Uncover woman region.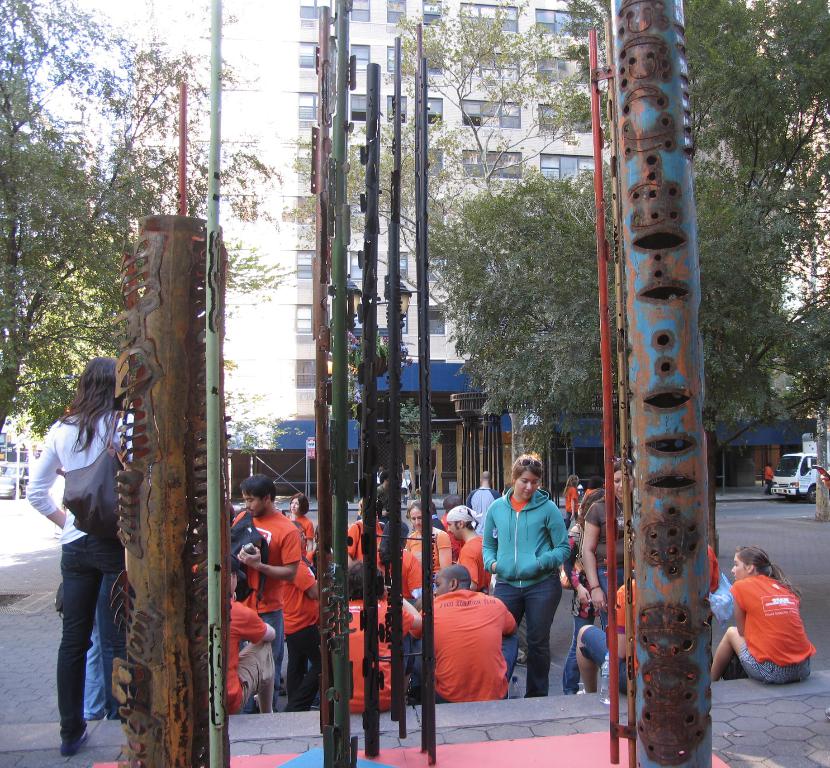
Uncovered: locate(406, 499, 451, 591).
